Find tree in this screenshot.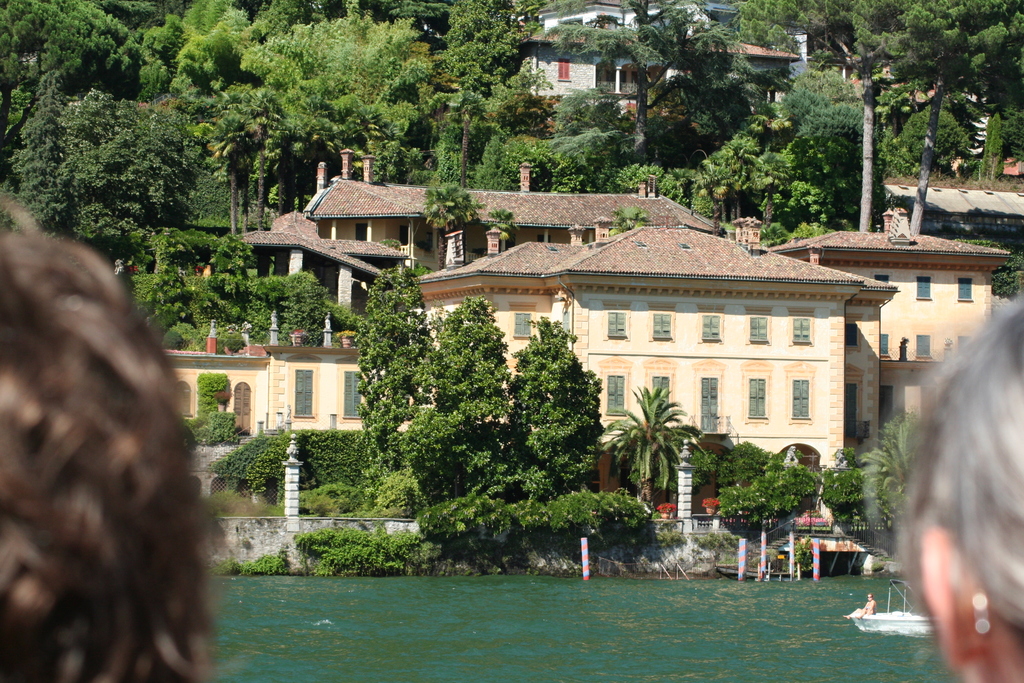
The bounding box for tree is BBox(204, 236, 257, 345).
